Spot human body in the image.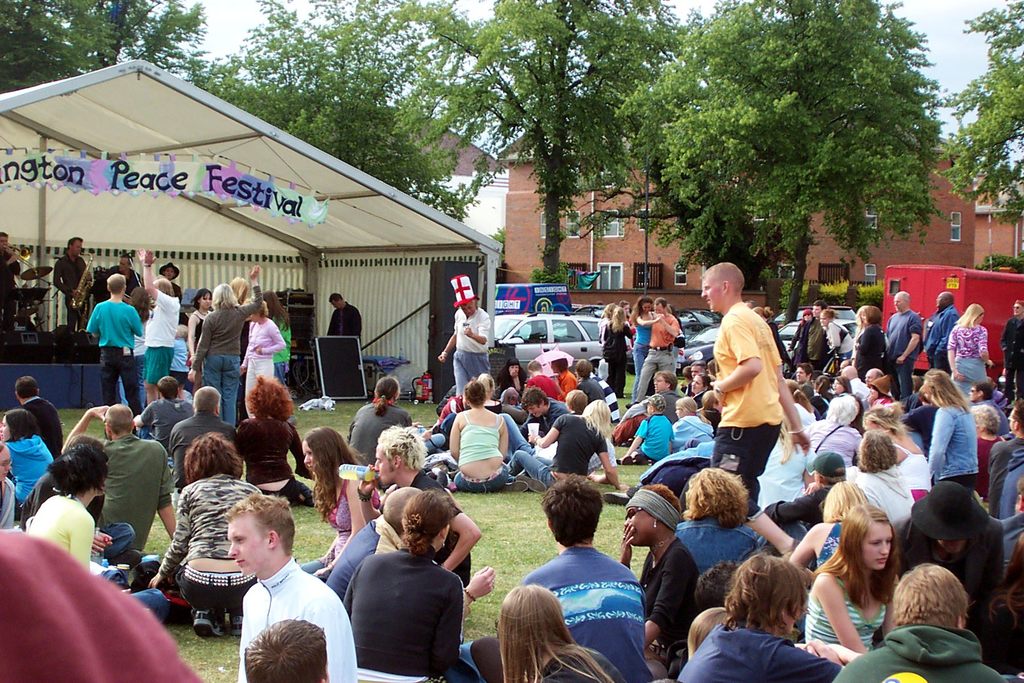
human body found at x1=54, y1=252, x2=92, y2=325.
